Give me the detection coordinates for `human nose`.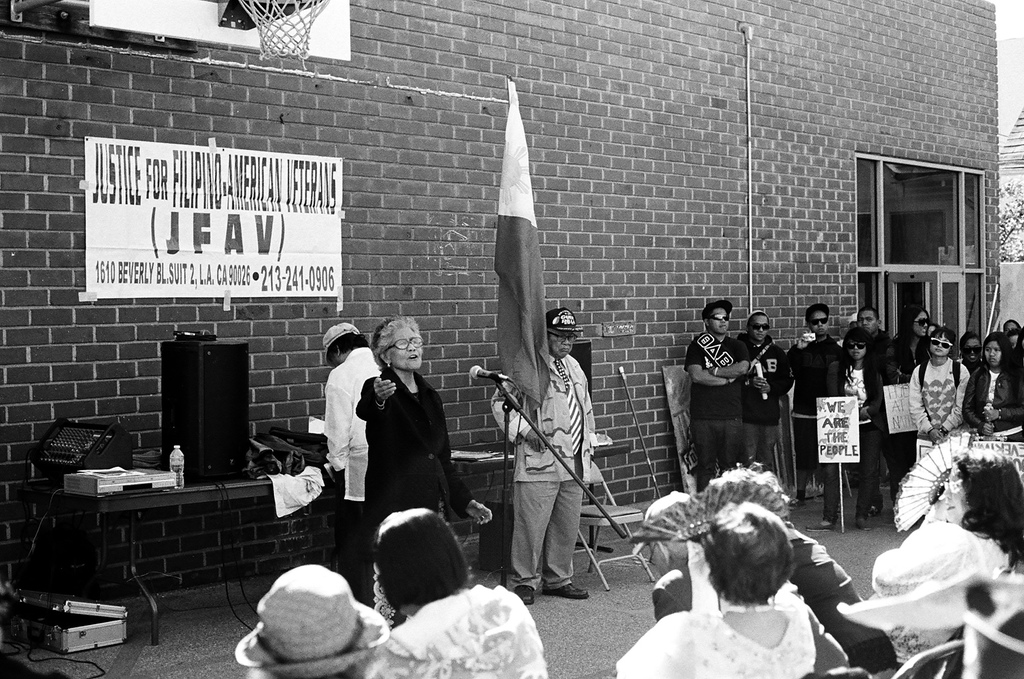
left=721, top=318, right=729, bottom=326.
